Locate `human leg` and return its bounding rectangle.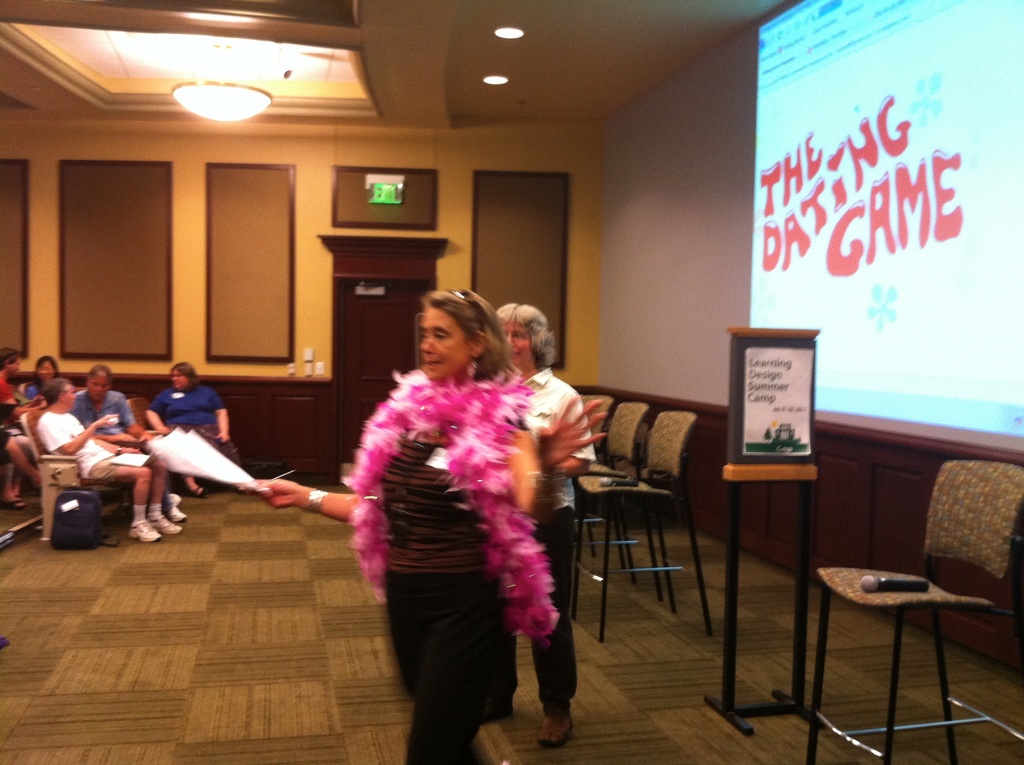
<region>0, 426, 41, 487</region>.
